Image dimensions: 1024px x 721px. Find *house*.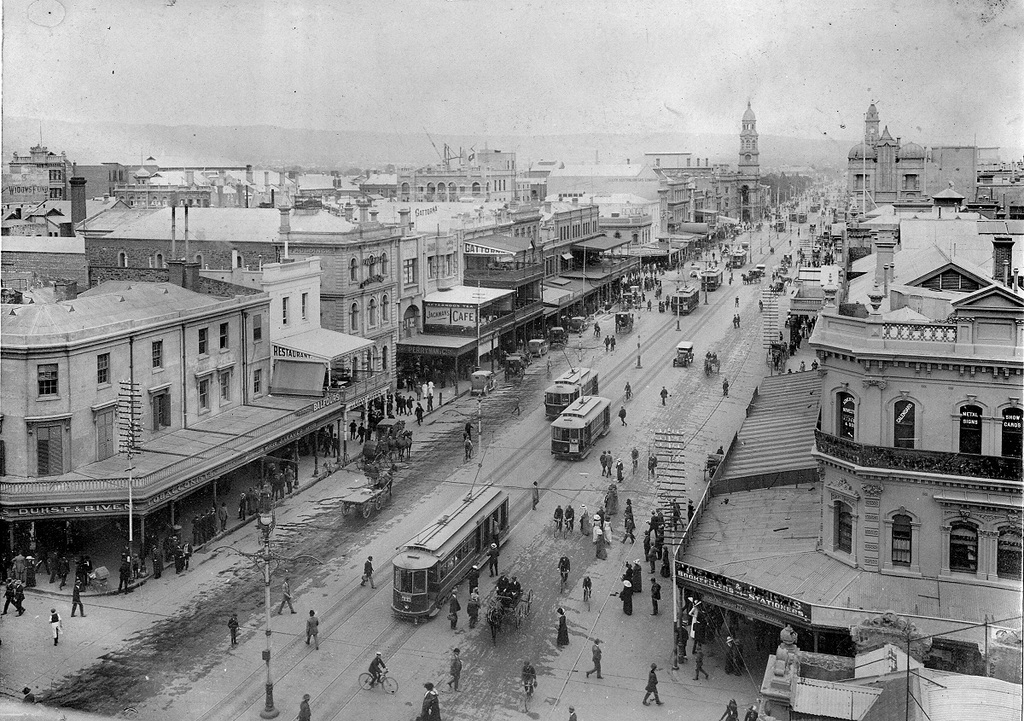
<box>133,166,231,207</box>.
